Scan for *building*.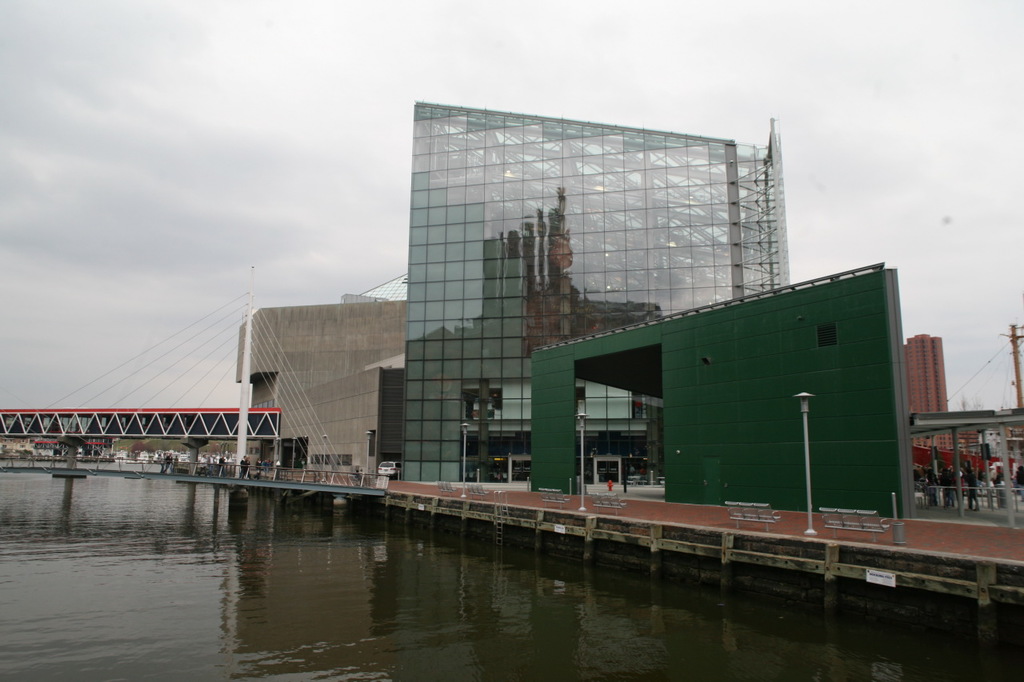
Scan result: detection(238, 299, 412, 478).
